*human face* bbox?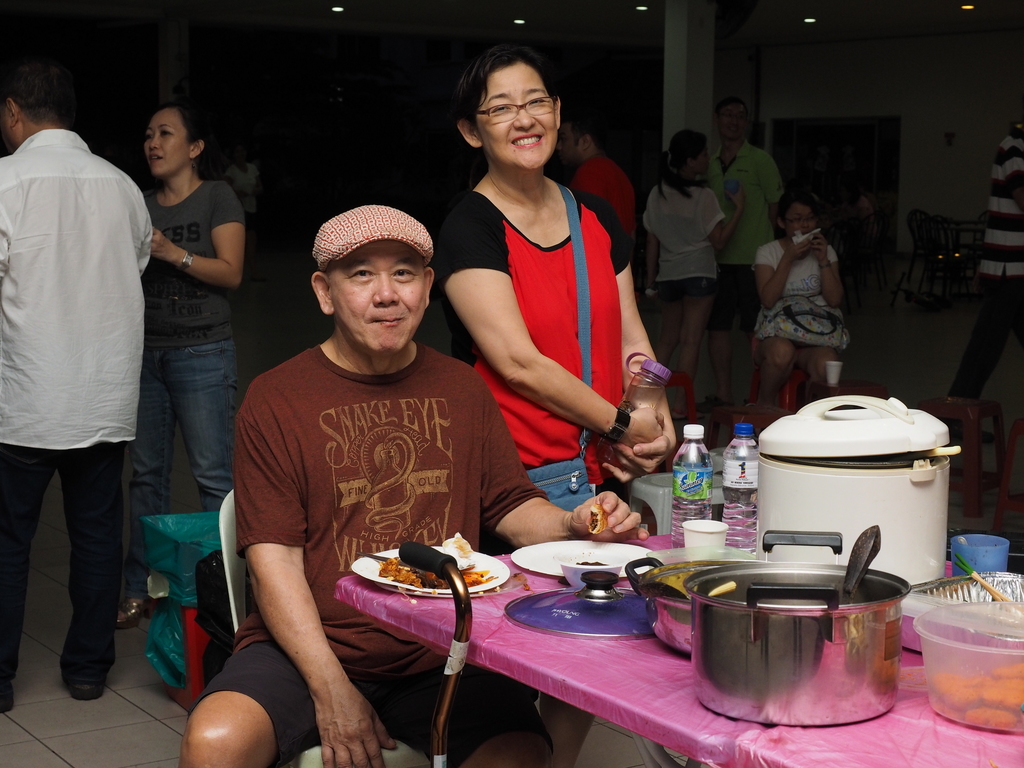
Rect(330, 236, 428, 352)
